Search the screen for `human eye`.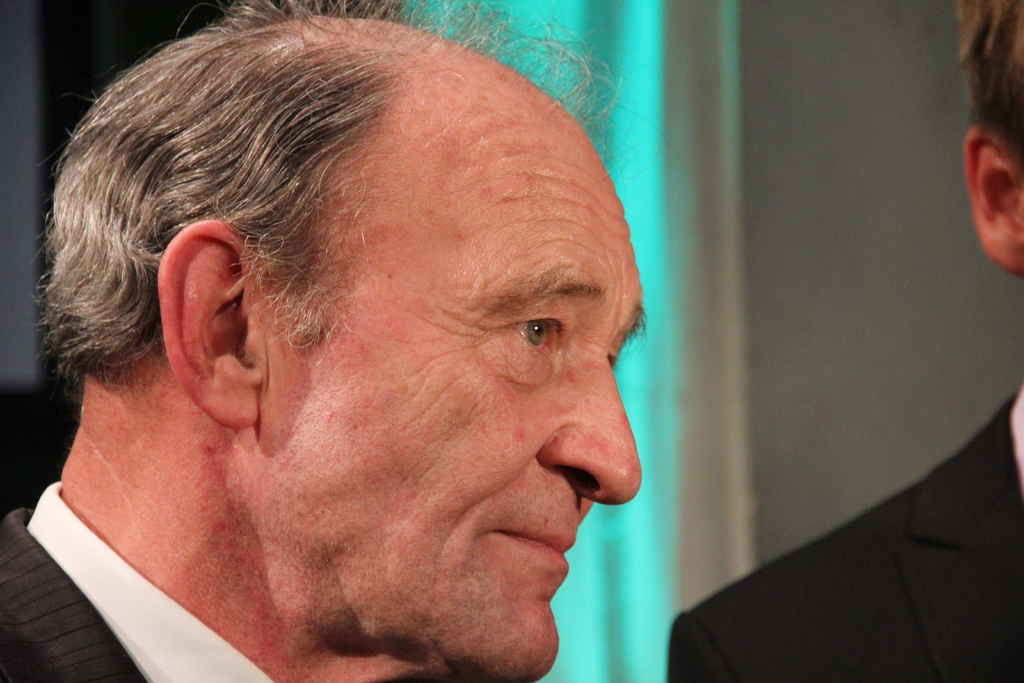
Found at (left=493, top=309, right=577, bottom=383).
